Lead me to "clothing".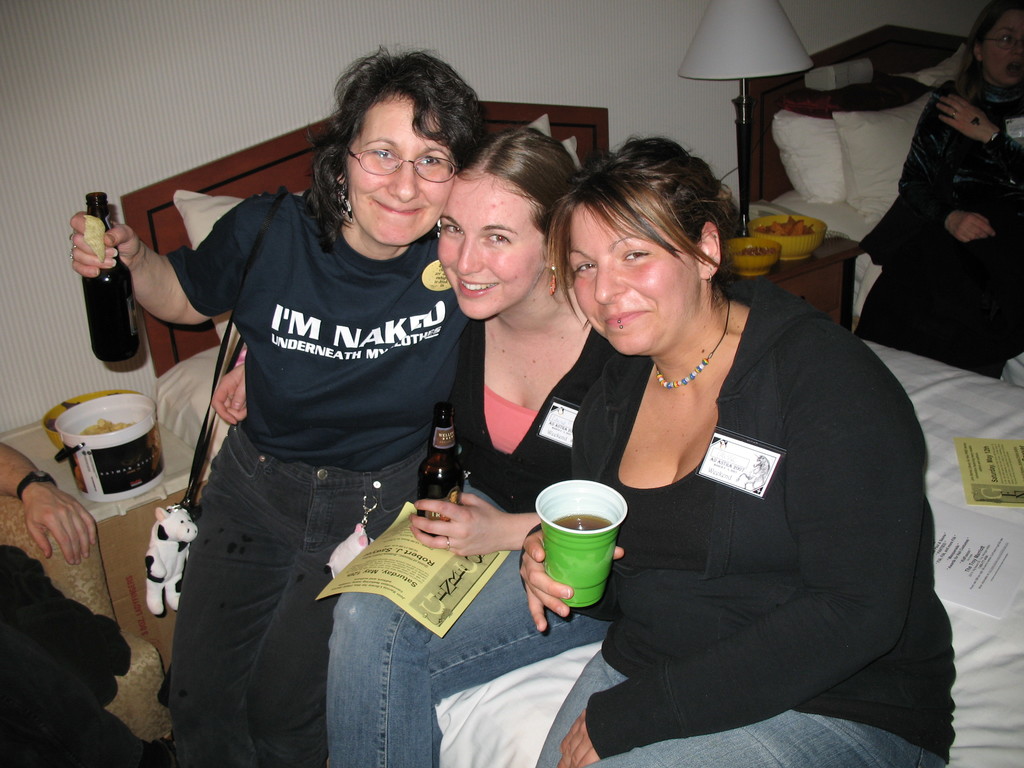
Lead to detection(326, 316, 619, 767).
